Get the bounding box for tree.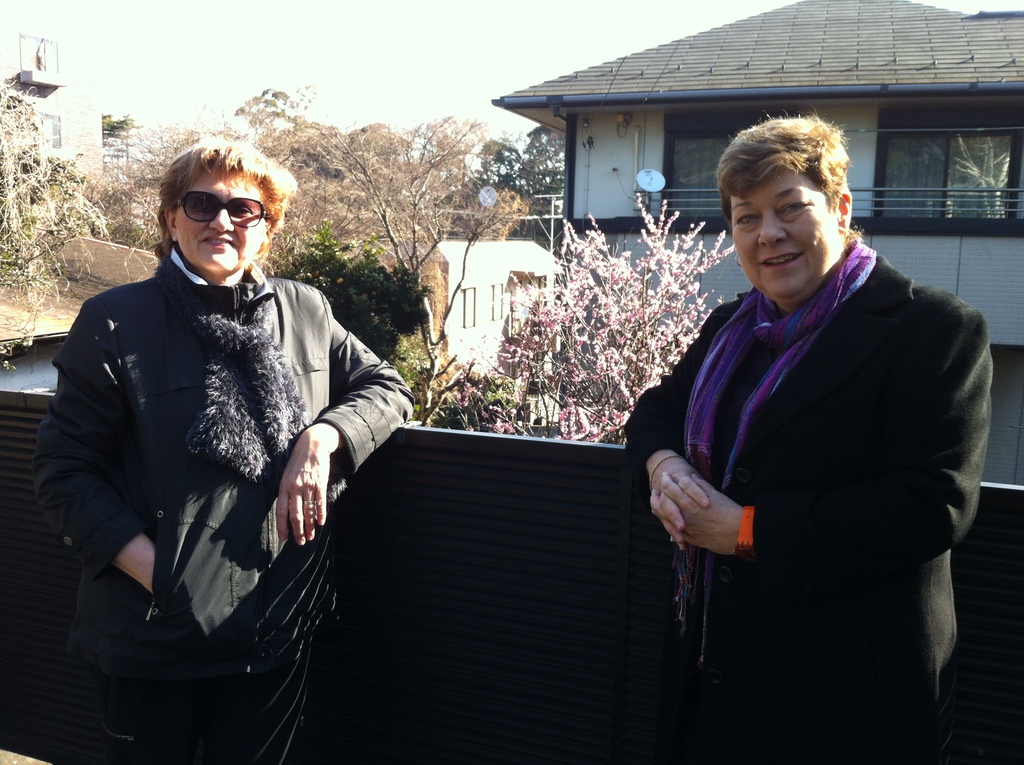
box(525, 125, 569, 227).
